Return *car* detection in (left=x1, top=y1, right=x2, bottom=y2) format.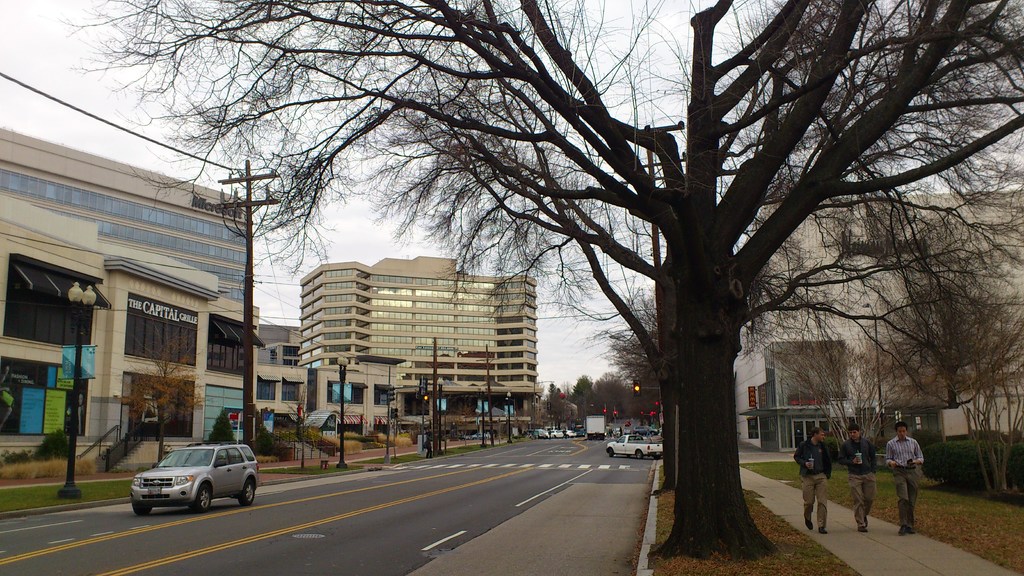
(left=128, top=438, right=259, bottom=522).
